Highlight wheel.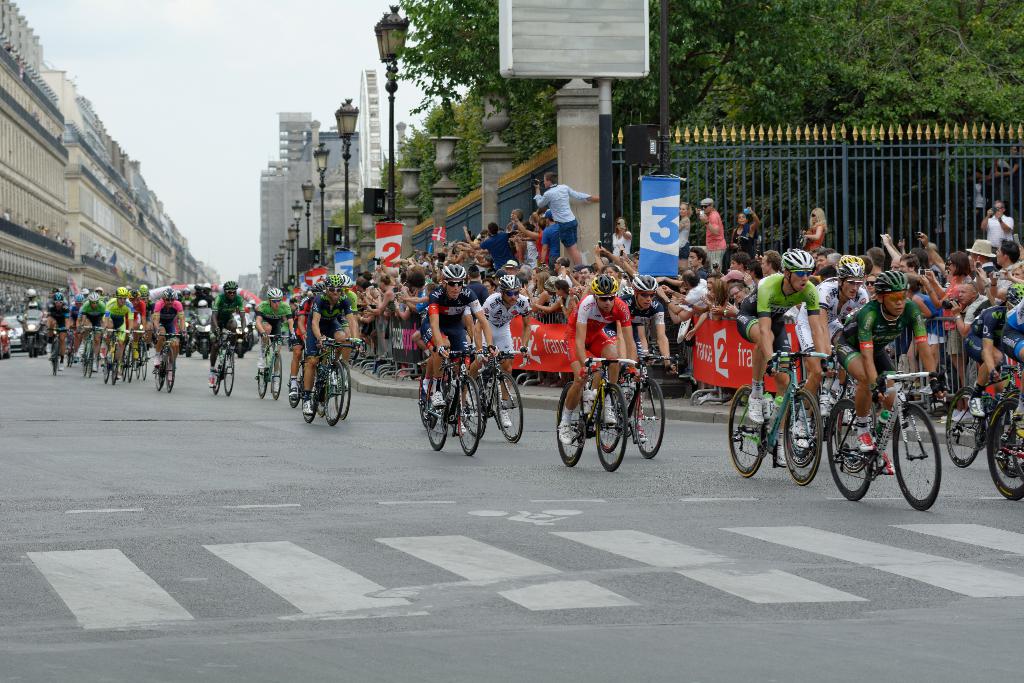
Highlighted region: left=259, top=368, right=269, bottom=397.
